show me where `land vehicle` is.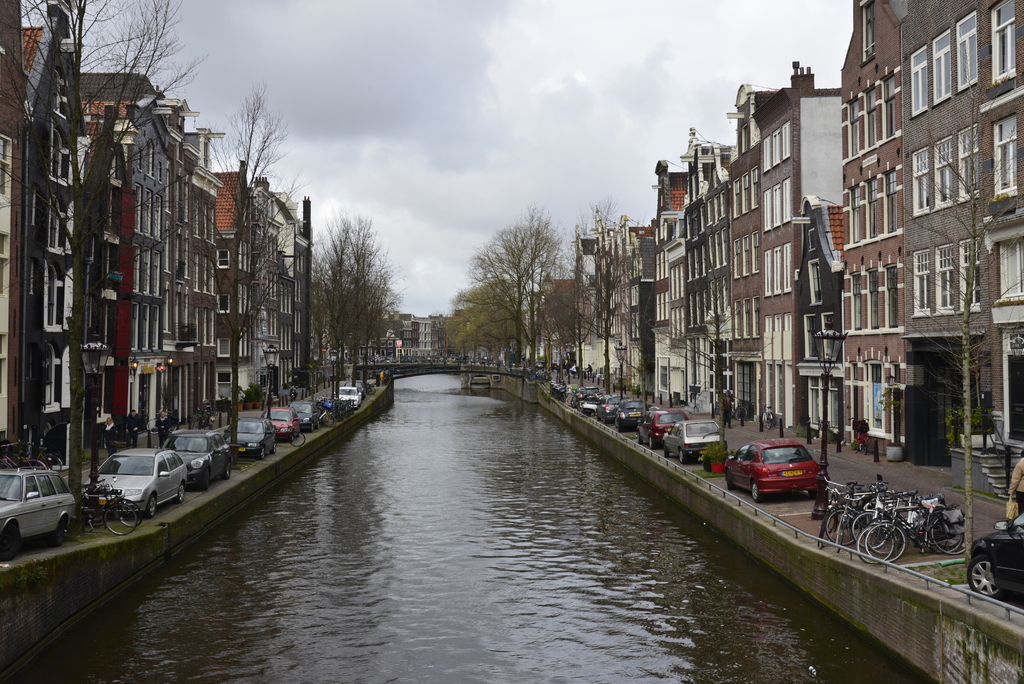
`land vehicle` is at x1=195 y1=403 x2=220 y2=428.
